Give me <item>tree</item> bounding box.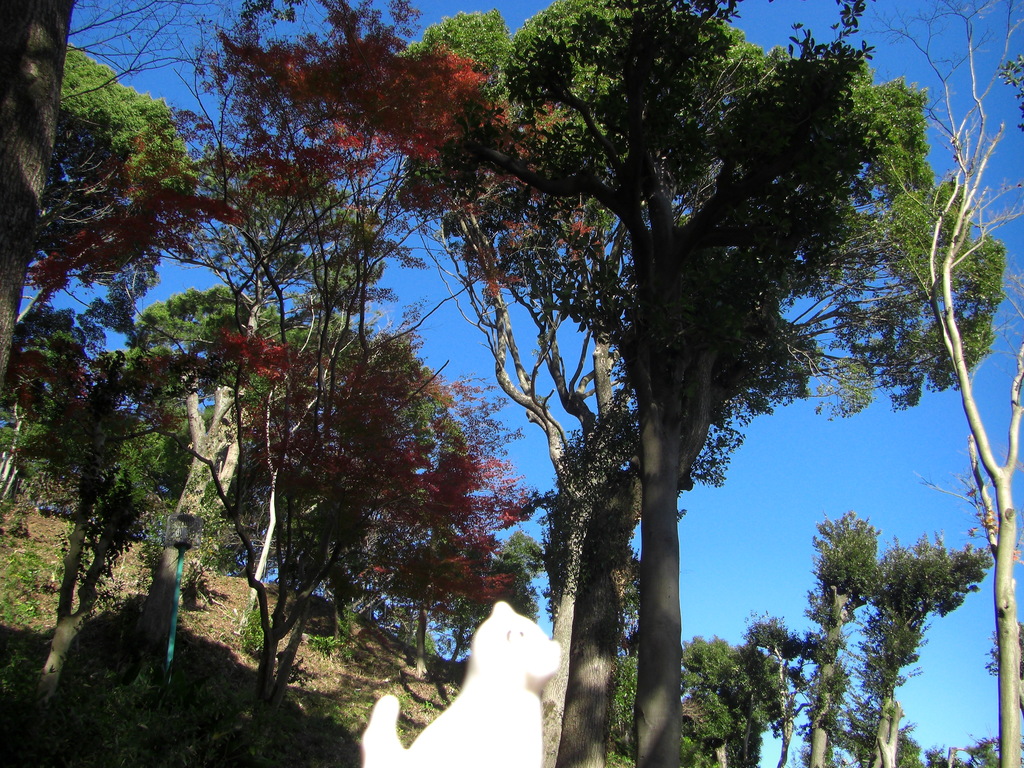
x1=0 y1=299 x2=83 y2=500.
